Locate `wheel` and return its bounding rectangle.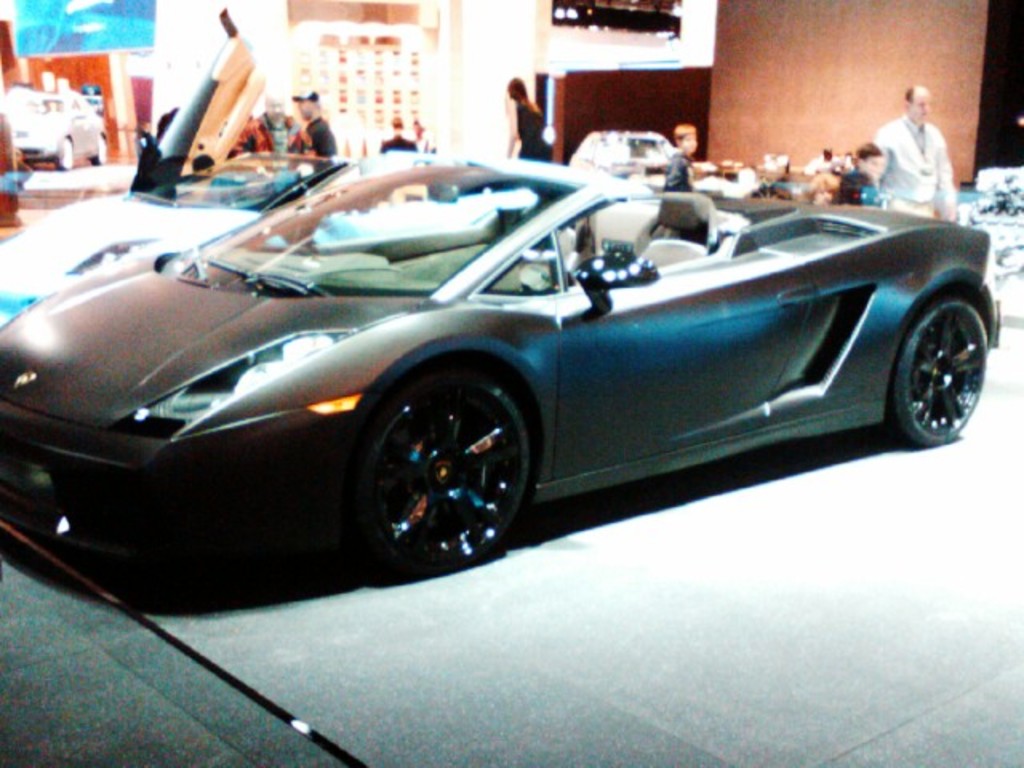
bbox=[54, 141, 72, 168].
